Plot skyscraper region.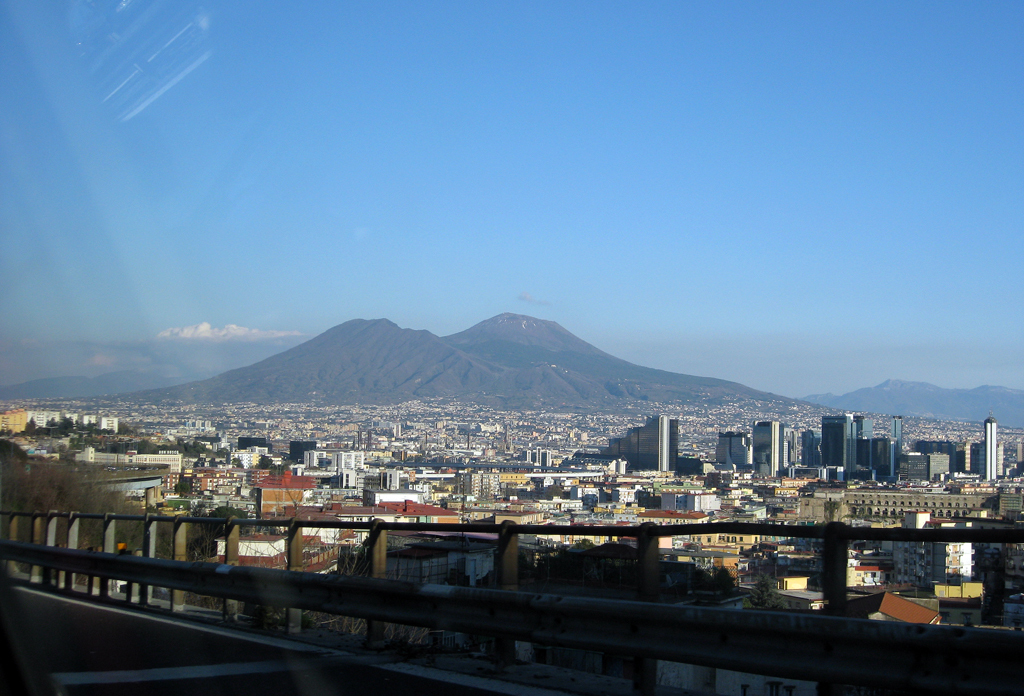
Plotted at (x1=752, y1=417, x2=791, y2=478).
